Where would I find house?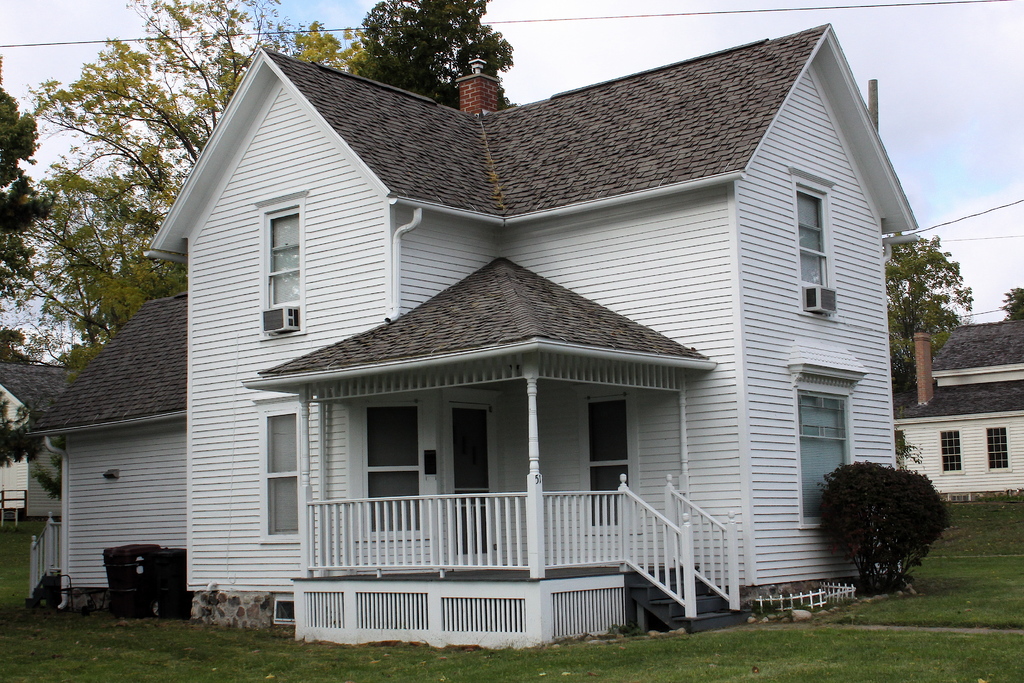
At <box>892,315,1023,506</box>.
